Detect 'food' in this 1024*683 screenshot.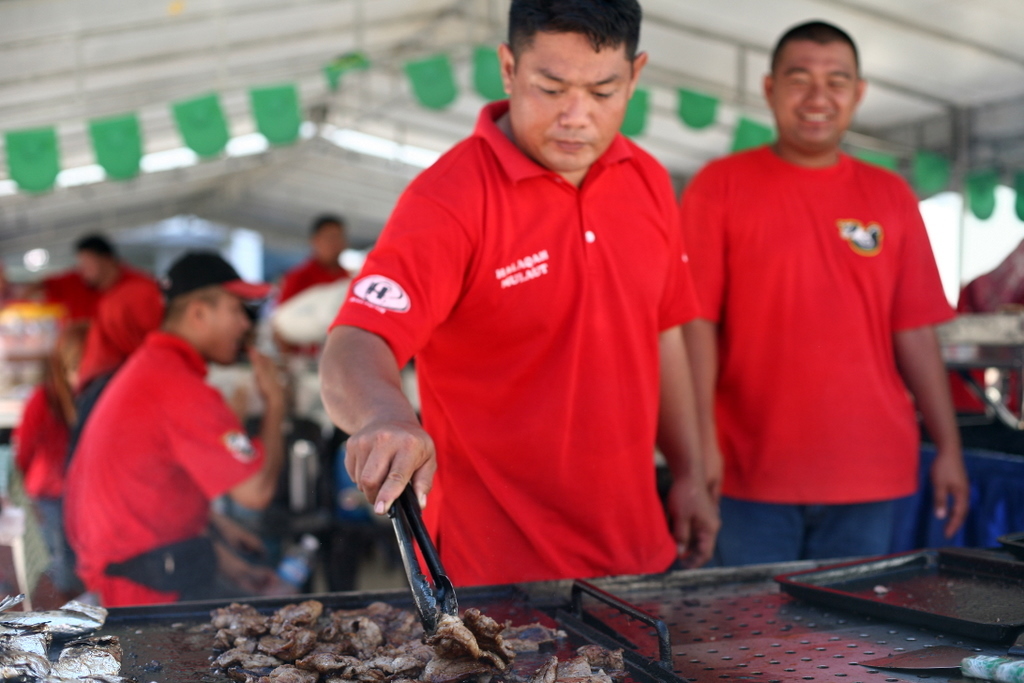
Detection: box=[0, 590, 128, 682].
